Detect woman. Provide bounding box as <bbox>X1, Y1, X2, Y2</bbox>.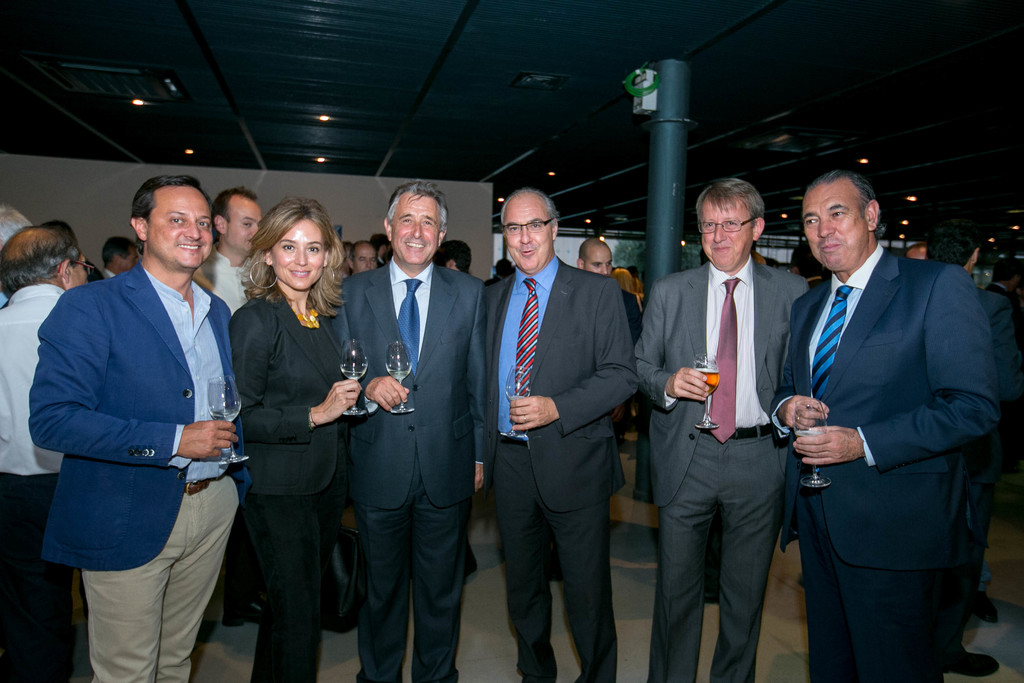
<bbox>232, 193, 369, 682</bbox>.
